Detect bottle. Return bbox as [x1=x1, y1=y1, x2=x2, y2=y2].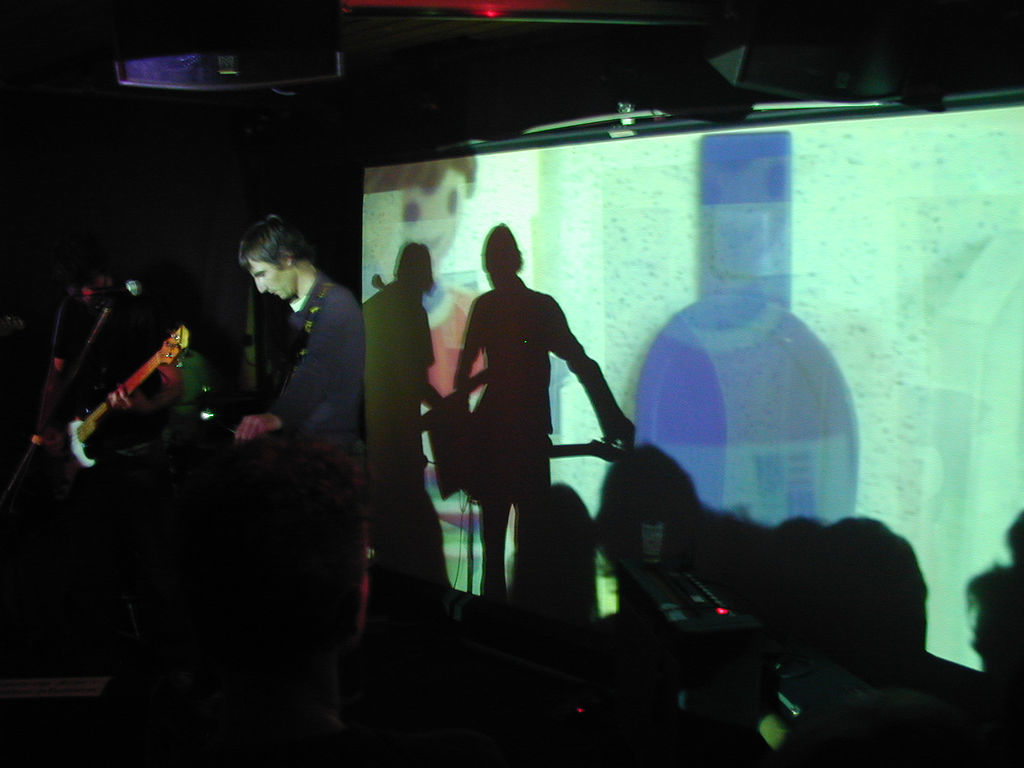
[x1=628, y1=133, x2=859, y2=523].
